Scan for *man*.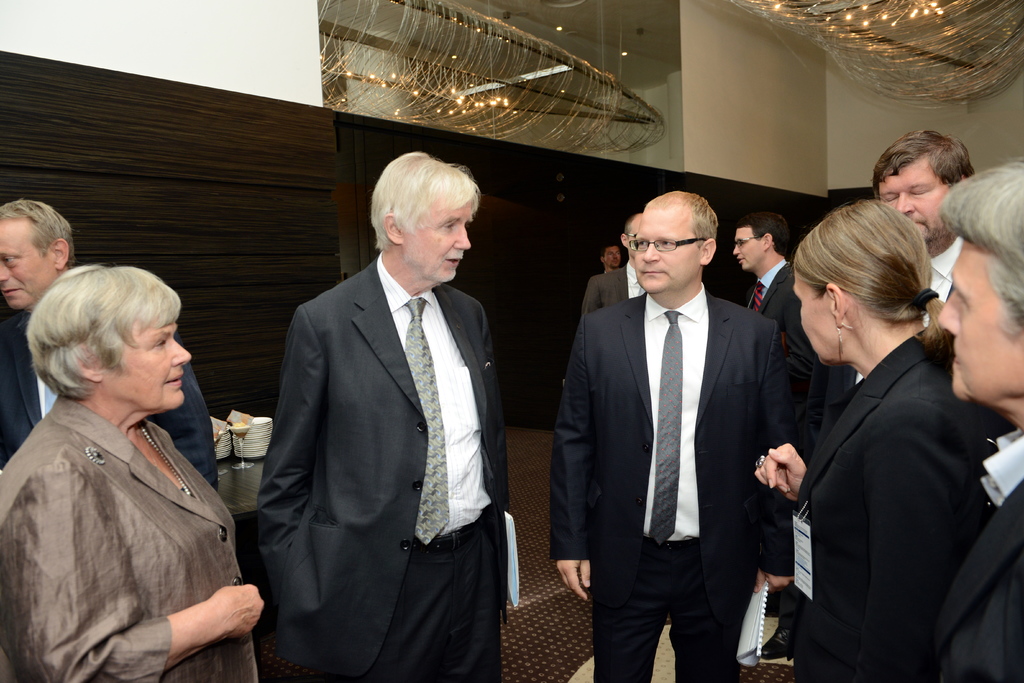
Scan result: x1=802 y1=129 x2=996 y2=453.
